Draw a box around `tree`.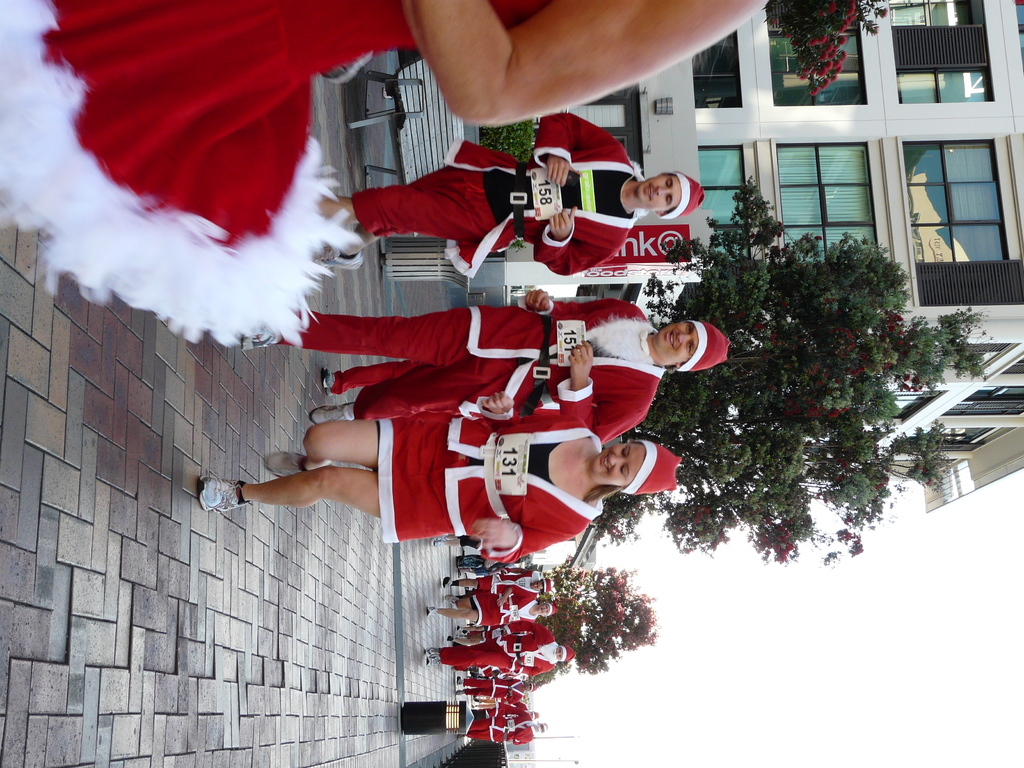
x1=586 y1=173 x2=993 y2=571.
